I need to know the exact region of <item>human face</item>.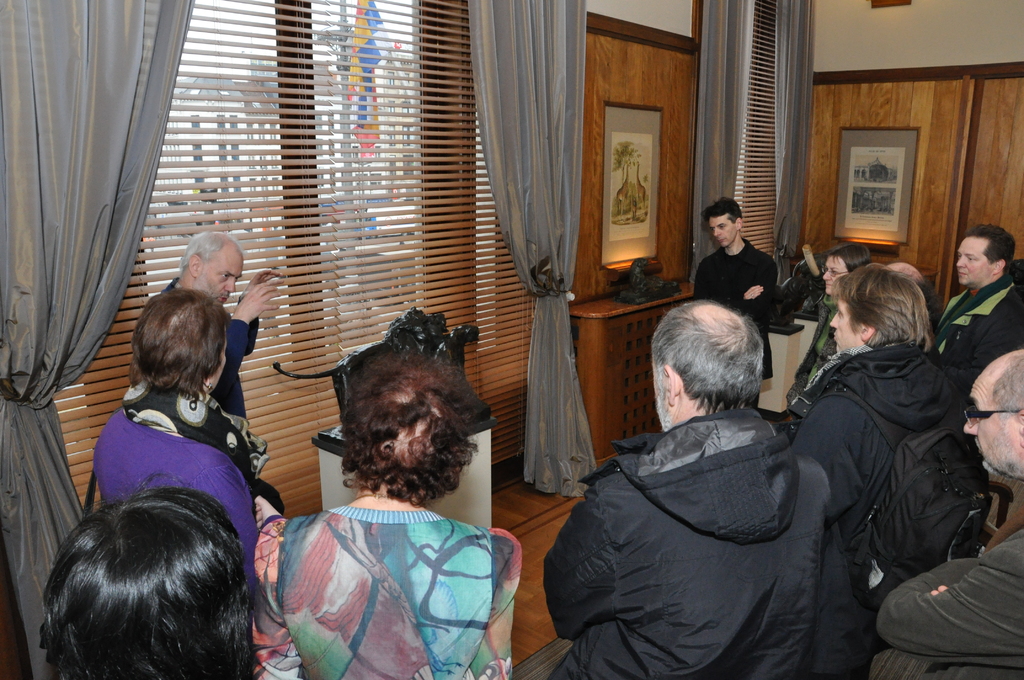
Region: 961 375 1018 476.
